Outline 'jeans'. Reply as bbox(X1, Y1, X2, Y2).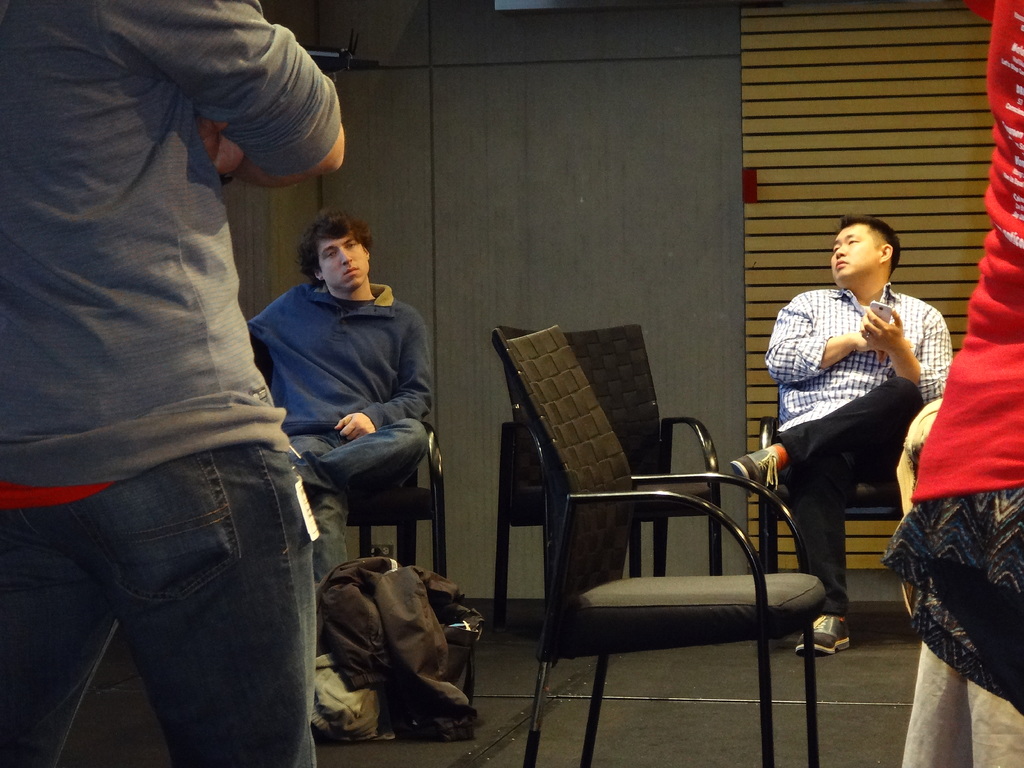
bbox(266, 421, 430, 579).
